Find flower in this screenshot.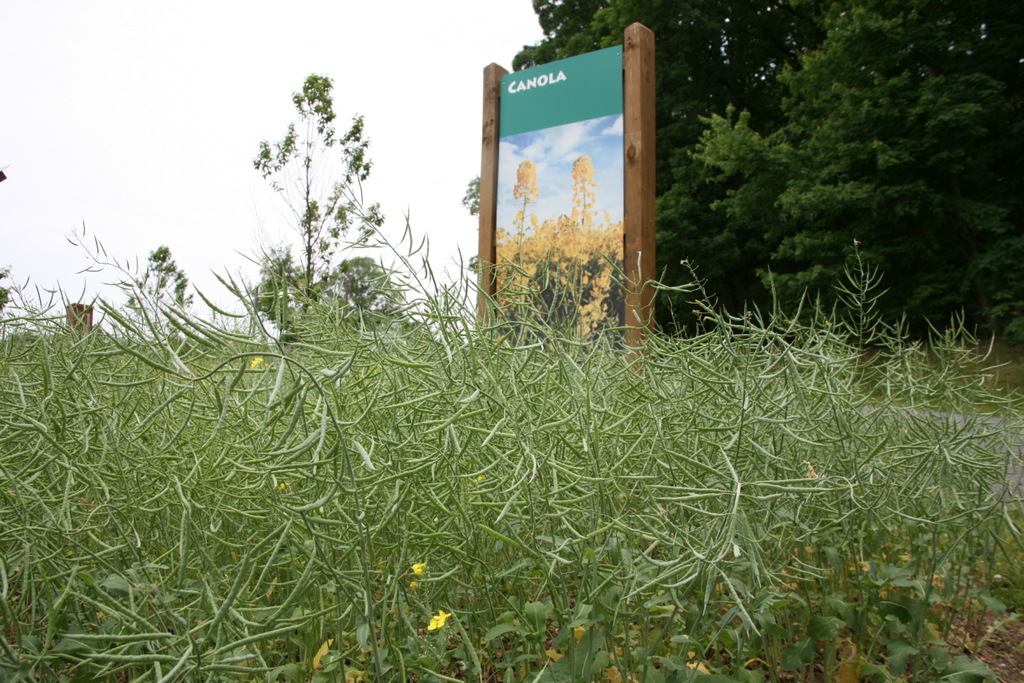
The bounding box for flower is BBox(246, 355, 270, 373).
